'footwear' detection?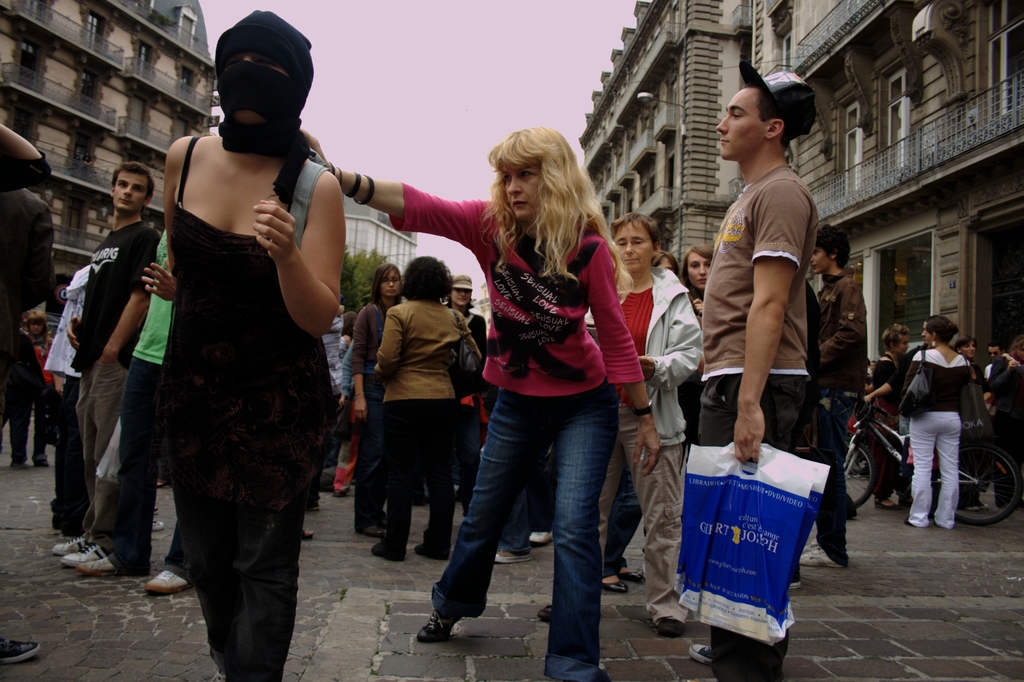
bbox=[0, 635, 47, 662]
